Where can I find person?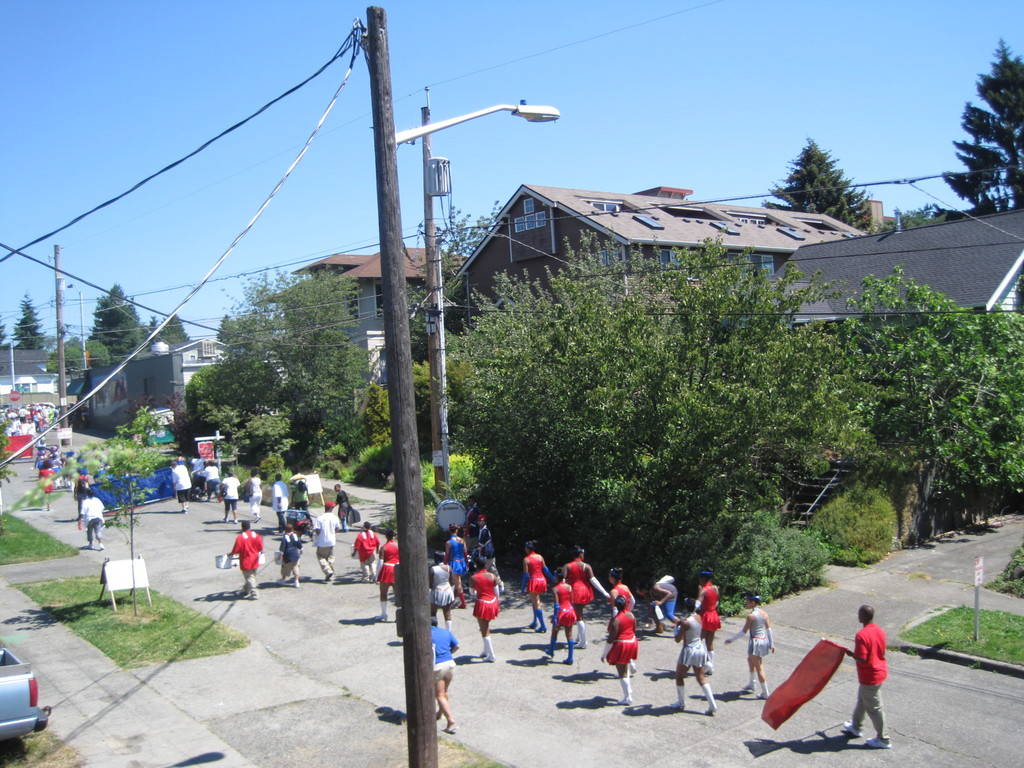
You can find it at 695,570,721,675.
